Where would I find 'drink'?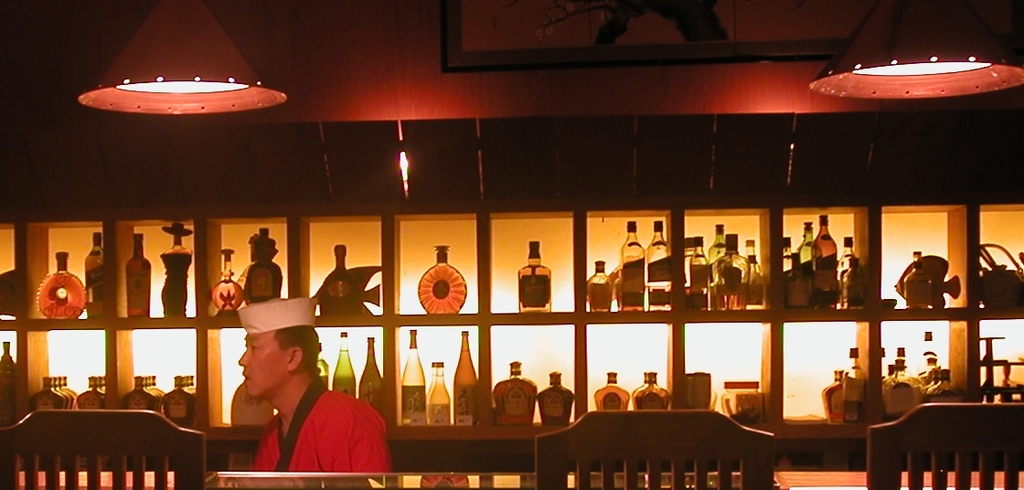
At {"left": 518, "top": 240, "right": 552, "bottom": 319}.
